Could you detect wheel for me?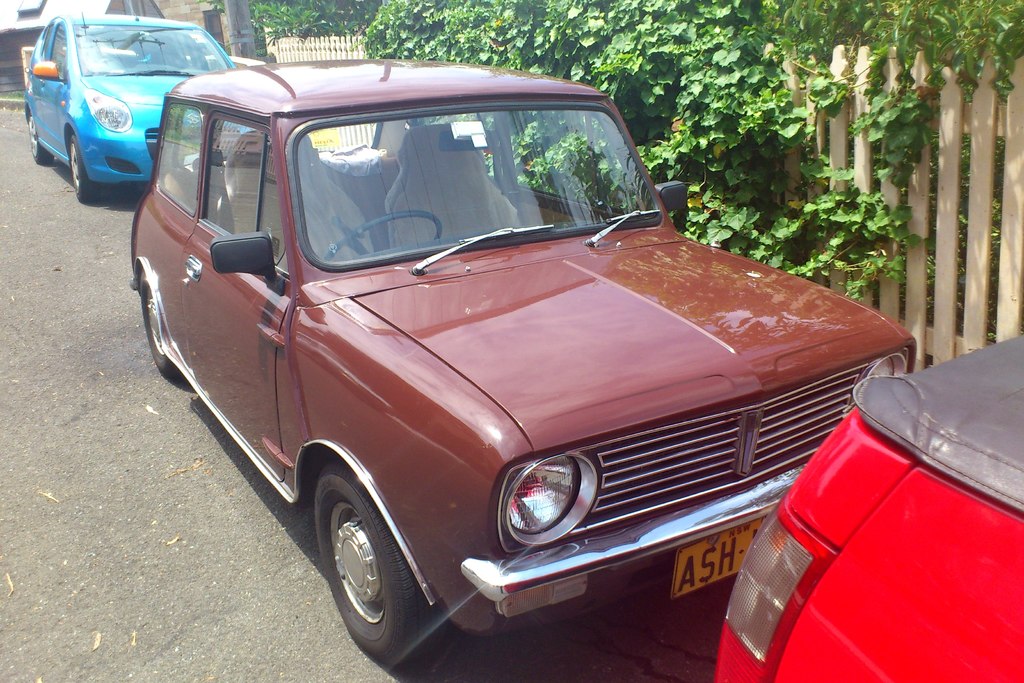
Detection result: (left=70, top=134, right=97, bottom=202).
